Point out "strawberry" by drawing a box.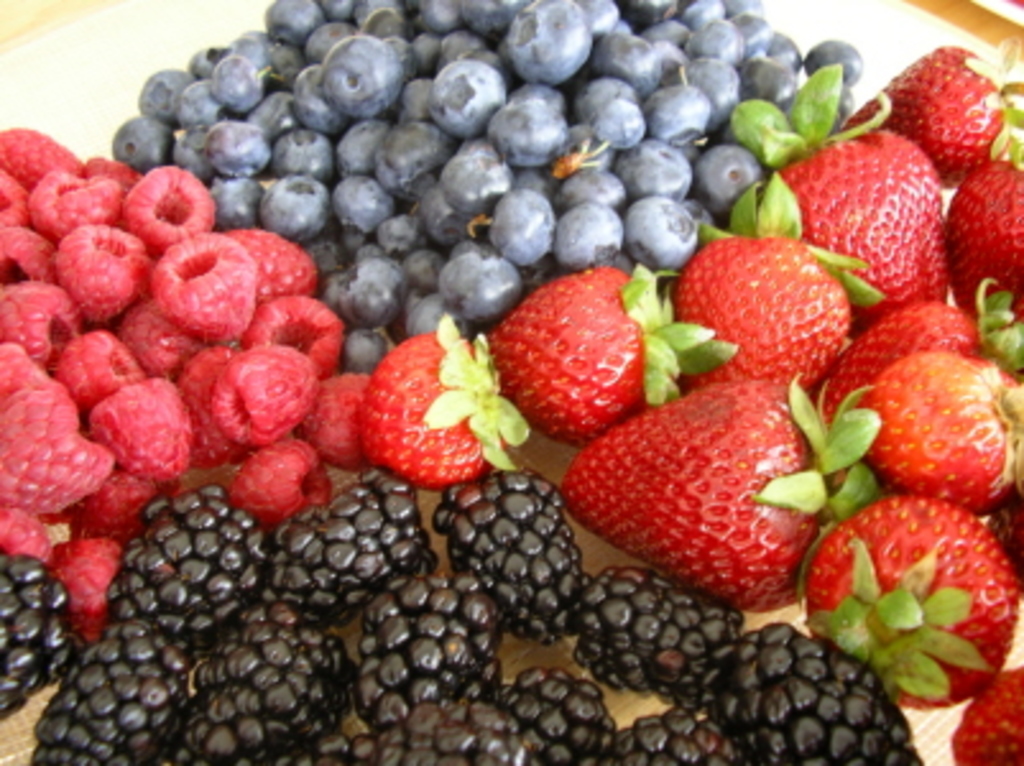
left=817, top=278, right=1021, bottom=426.
